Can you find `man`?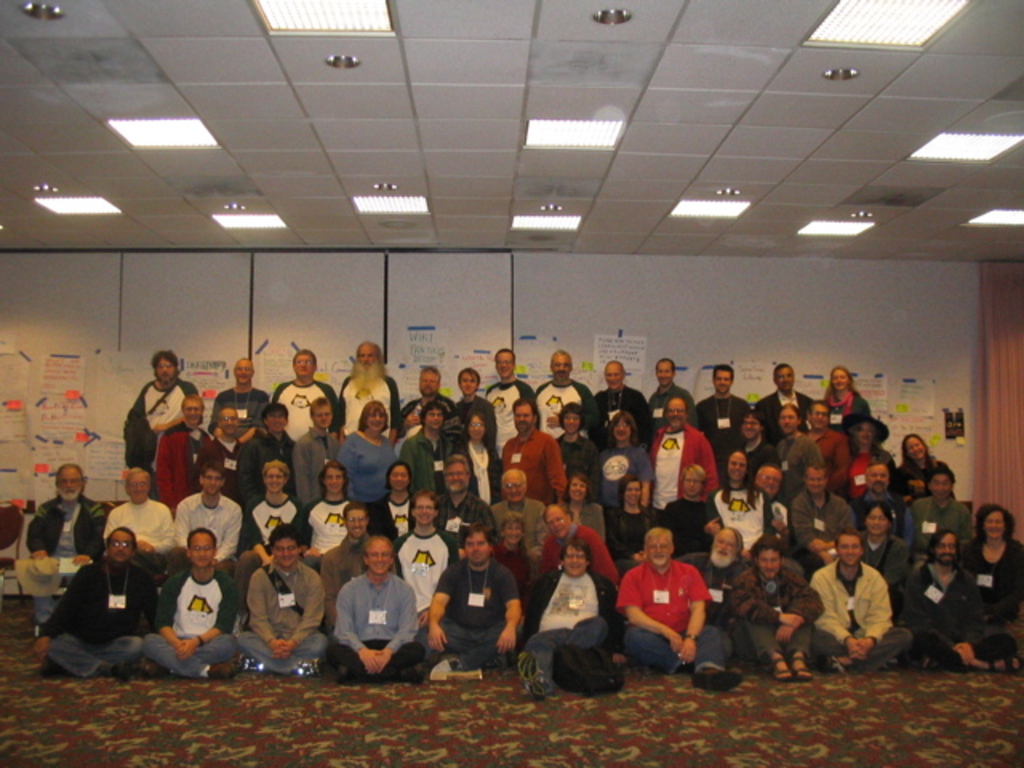
Yes, bounding box: [594, 354, 656, 446].
